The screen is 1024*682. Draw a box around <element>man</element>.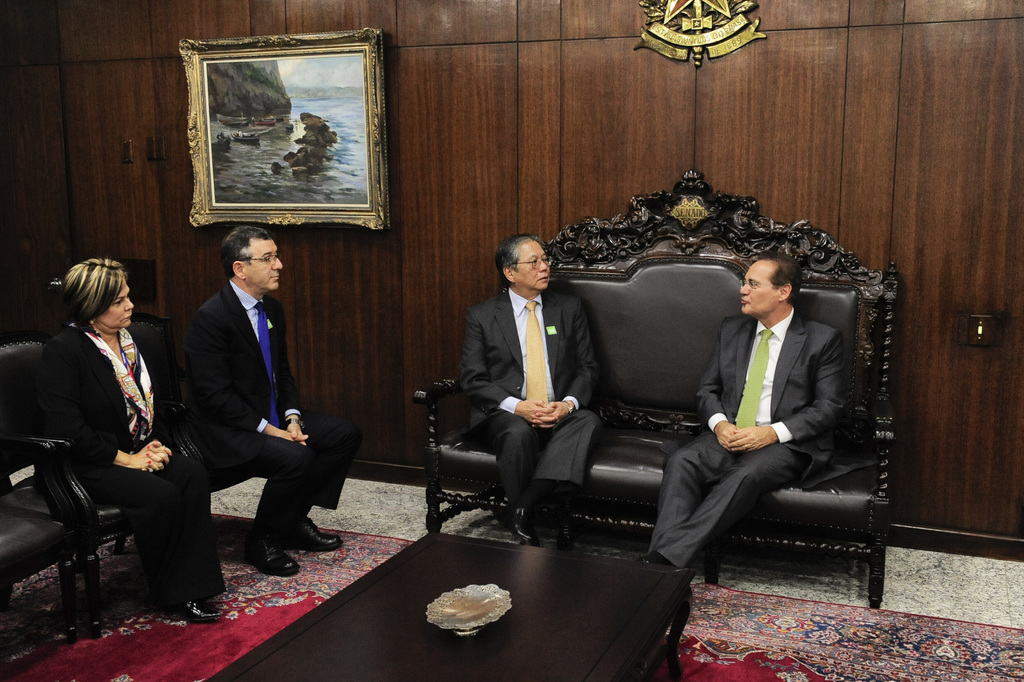
632, 242, 882, 606.
